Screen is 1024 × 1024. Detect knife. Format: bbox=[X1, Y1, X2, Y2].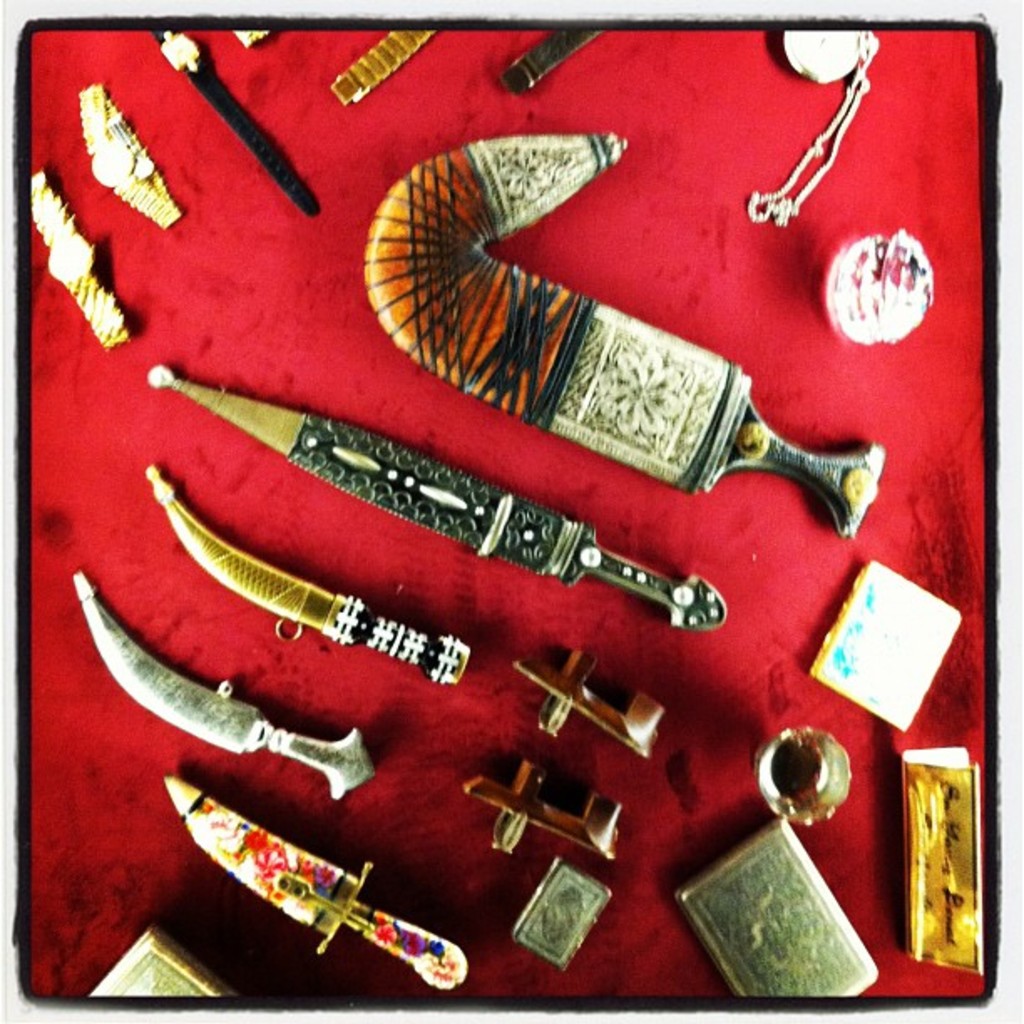
bbox=[151, 458, 479, 693].
